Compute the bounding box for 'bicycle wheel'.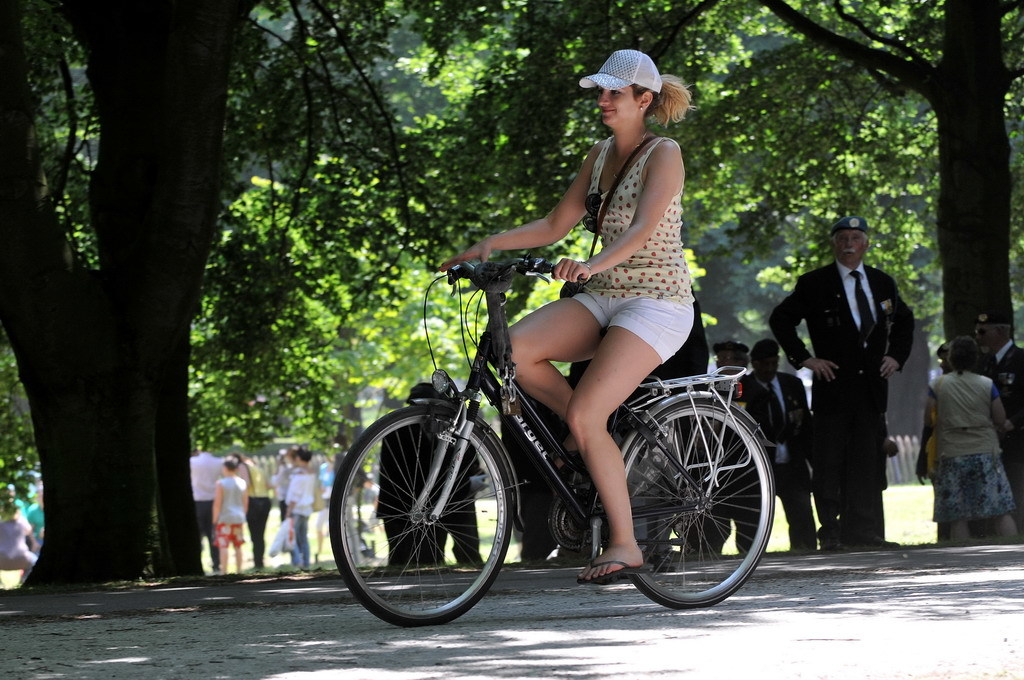
left=590, top=390, right=779, bottom=609.
